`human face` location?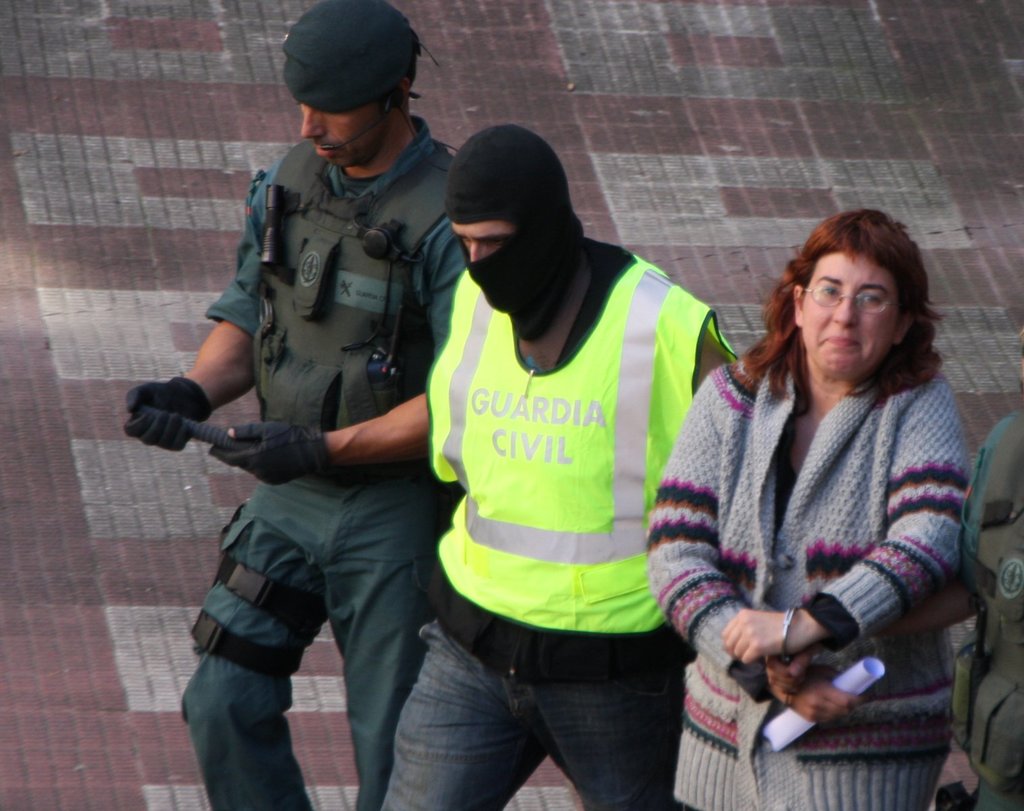
297/100/391/169
